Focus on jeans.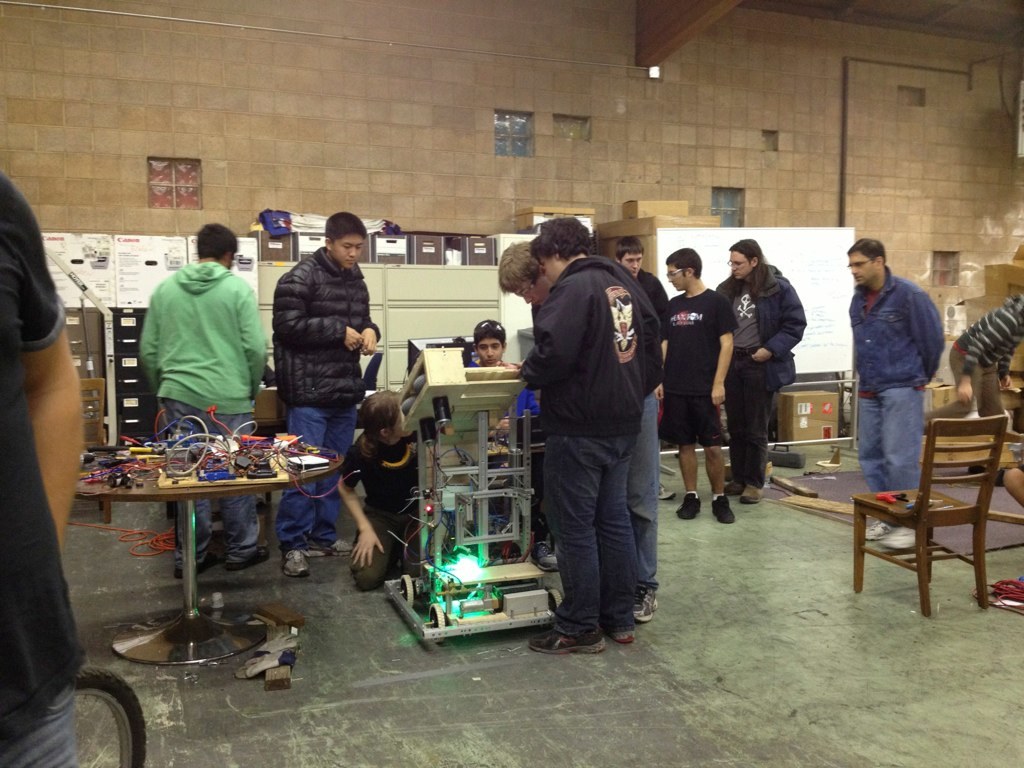
Focused at (0,682,79,767).
